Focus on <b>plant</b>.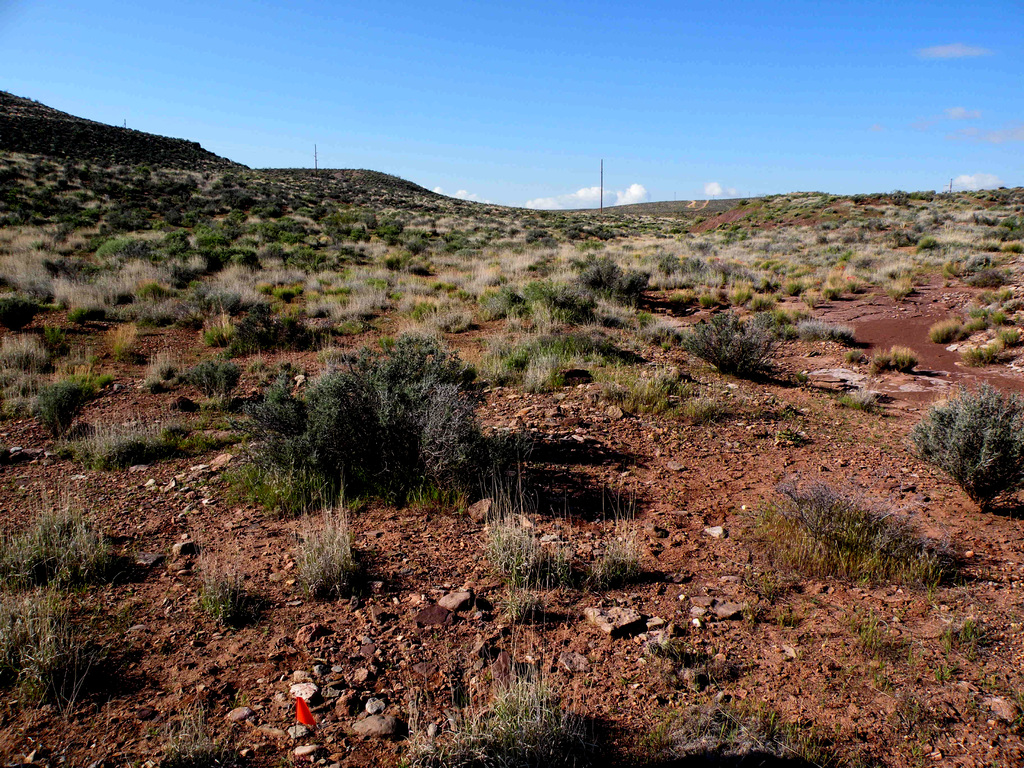
Focused at box=[881, 185, 1023, 234].
